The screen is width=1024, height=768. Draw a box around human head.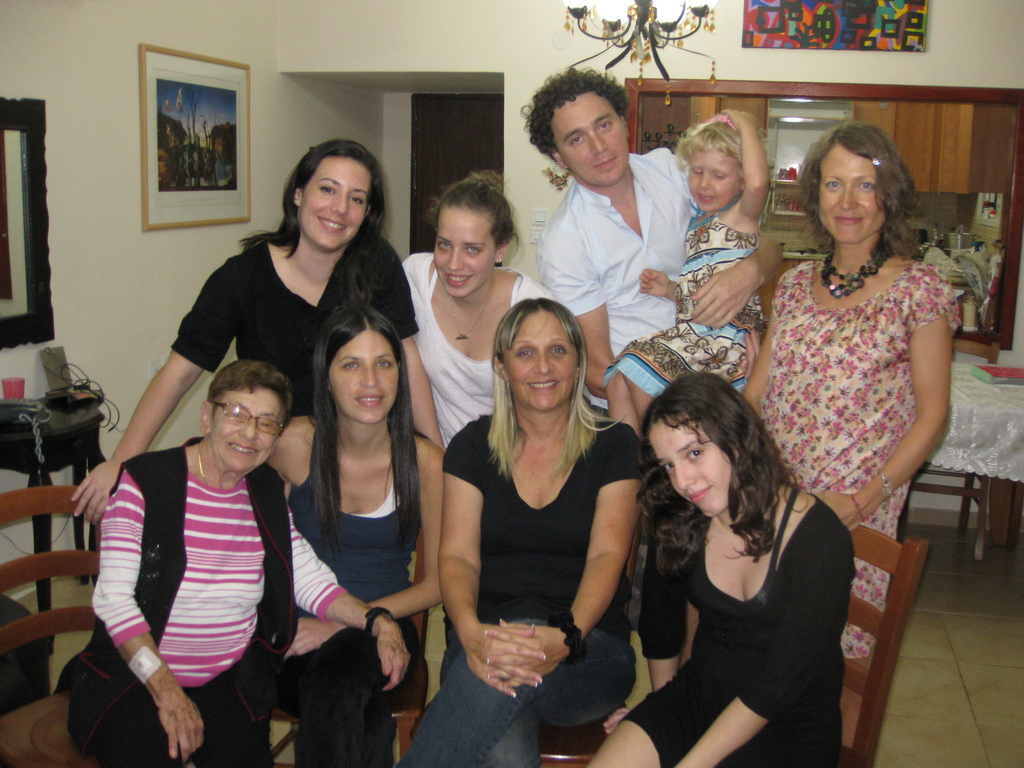
646 379 778 519.
